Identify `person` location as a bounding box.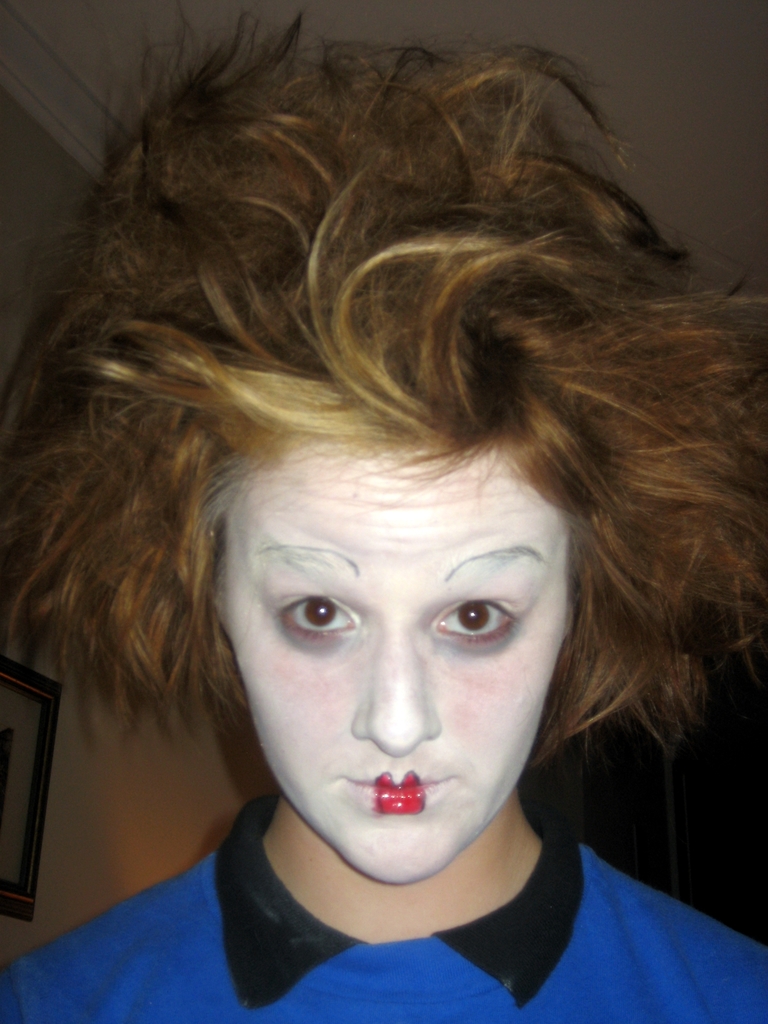
box(34, 49, 735, 1023).
